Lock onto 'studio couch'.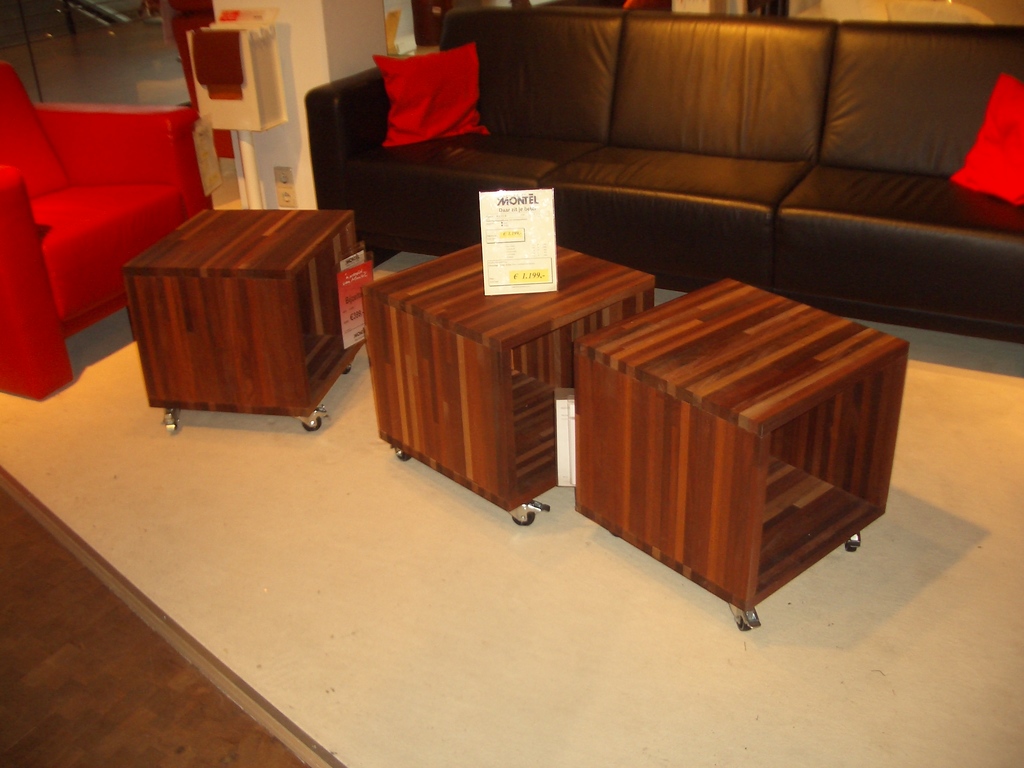
Locked: Rect(0, 60, 219, 404).
